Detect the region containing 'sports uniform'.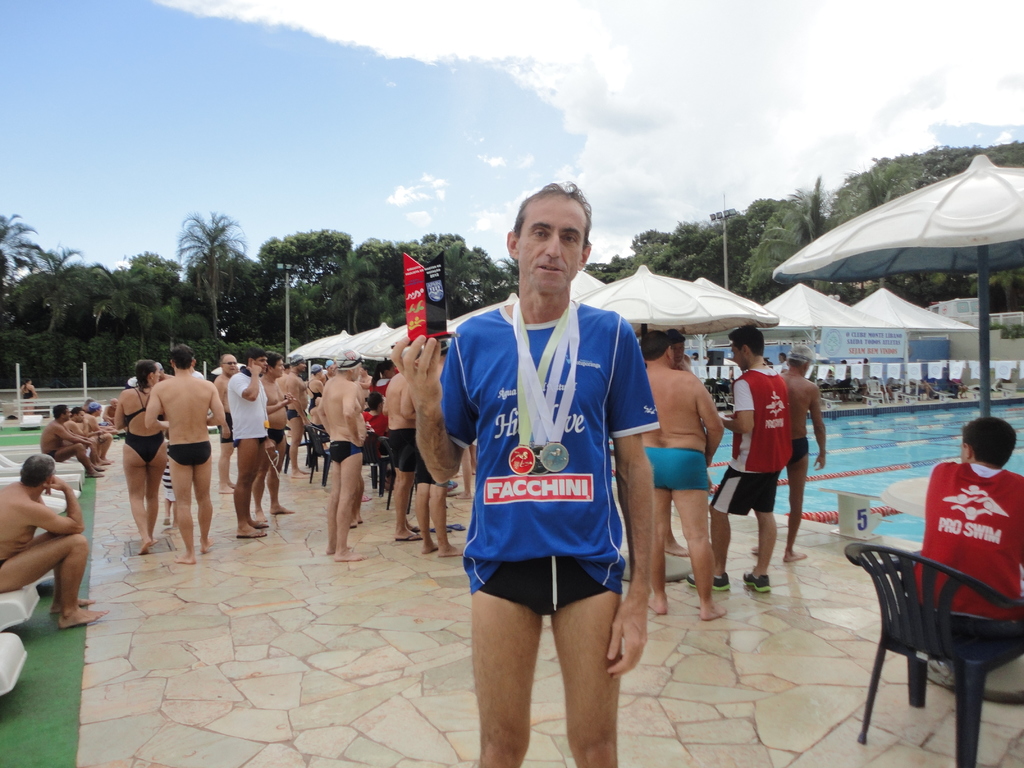
(285,406,302,418).
